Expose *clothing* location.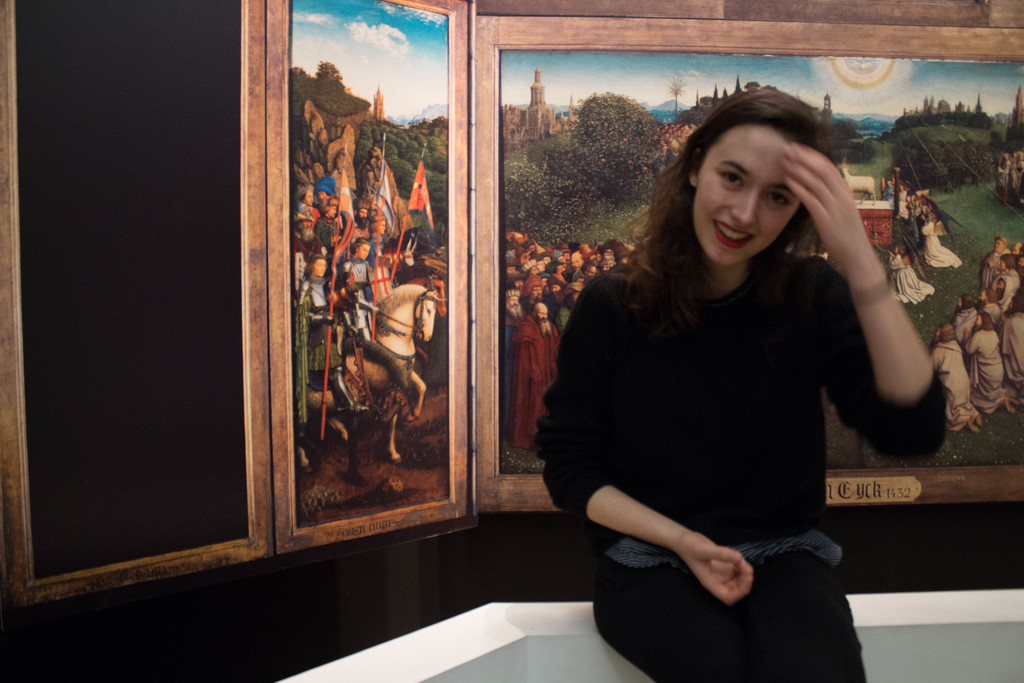
Exposed at <bbox>504, 316, 521, 438</bbox>.
